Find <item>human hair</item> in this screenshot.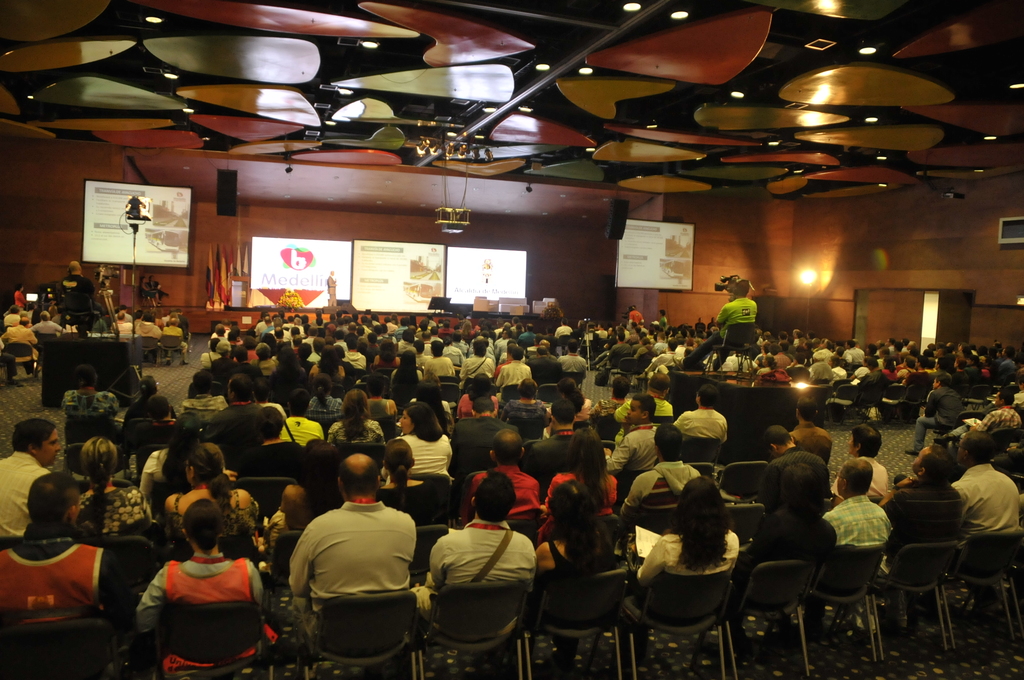
The bounding box for <item>human hair</item> is (135,373,164,406).
